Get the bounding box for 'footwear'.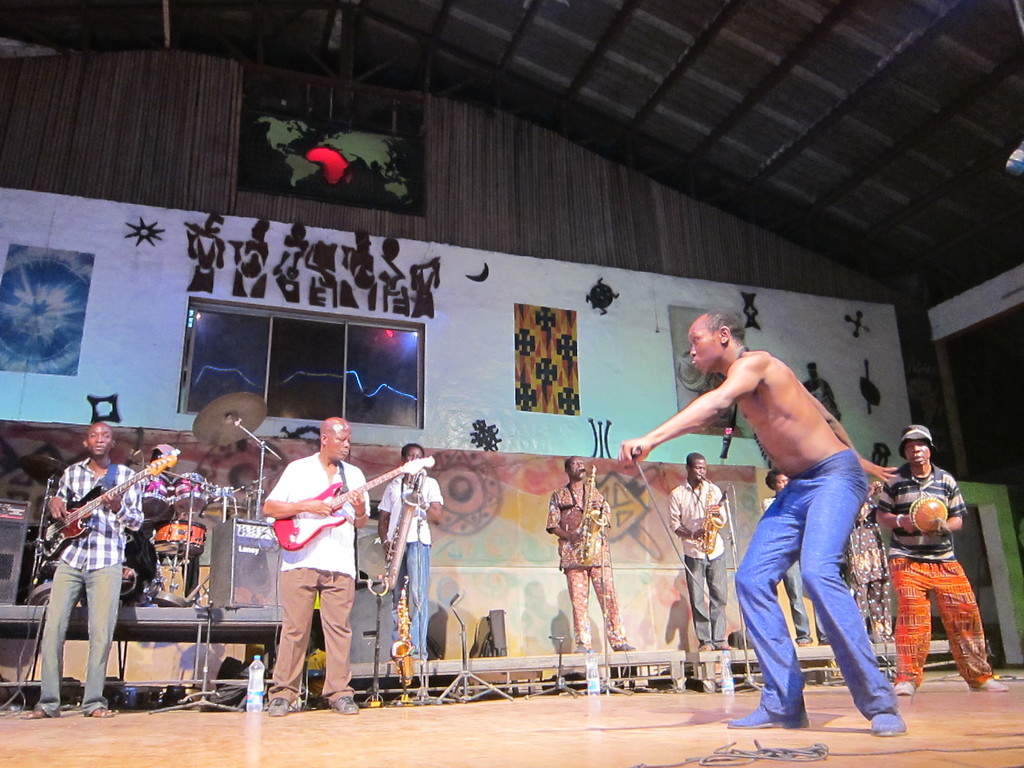
730:701:810:730.
